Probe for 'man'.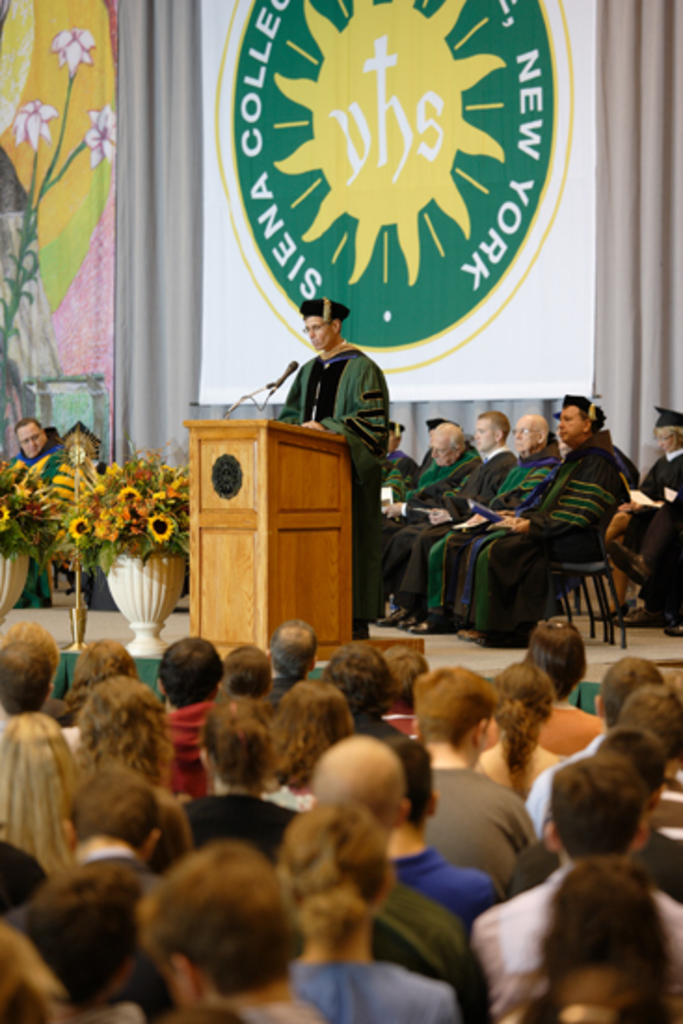
Probe result: {"left": 521, "top": 611, "right": 614, "bottom": 760}.
